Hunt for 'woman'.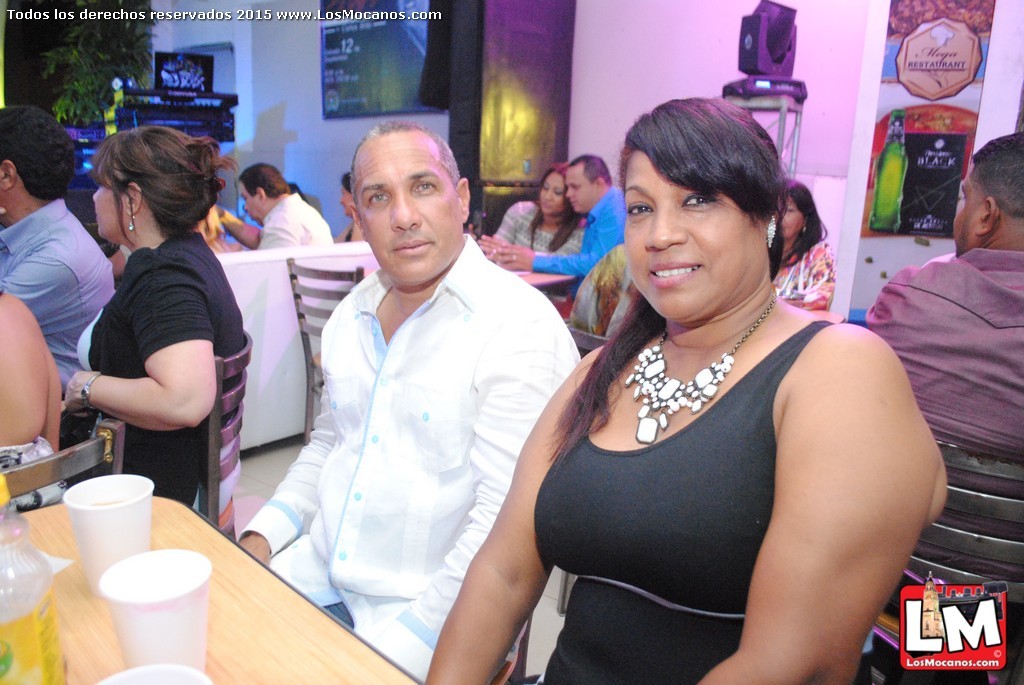
Hunted down at (494, 166, 591, 302).
